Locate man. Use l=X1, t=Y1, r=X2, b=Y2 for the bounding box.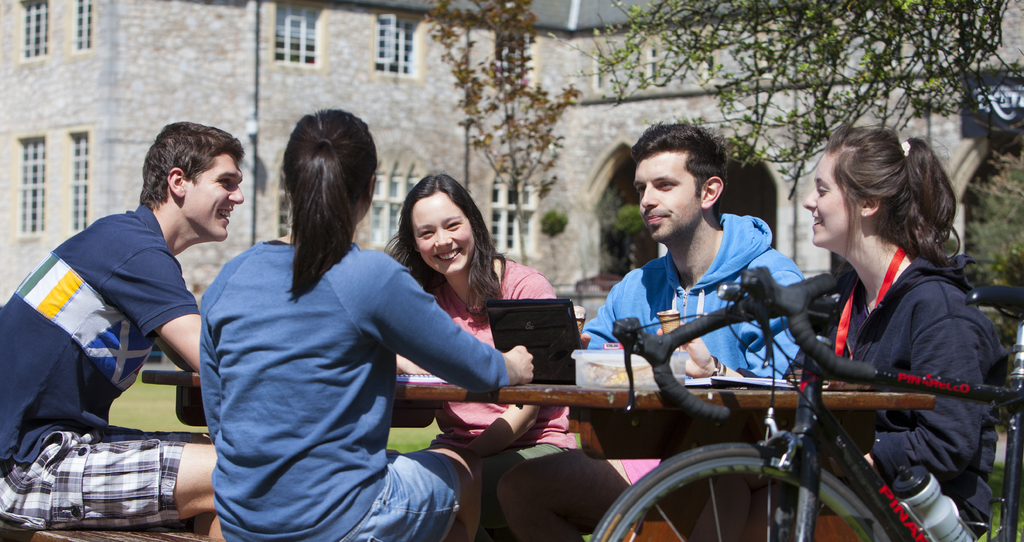
l=579, t=122, r=806, b=541.
